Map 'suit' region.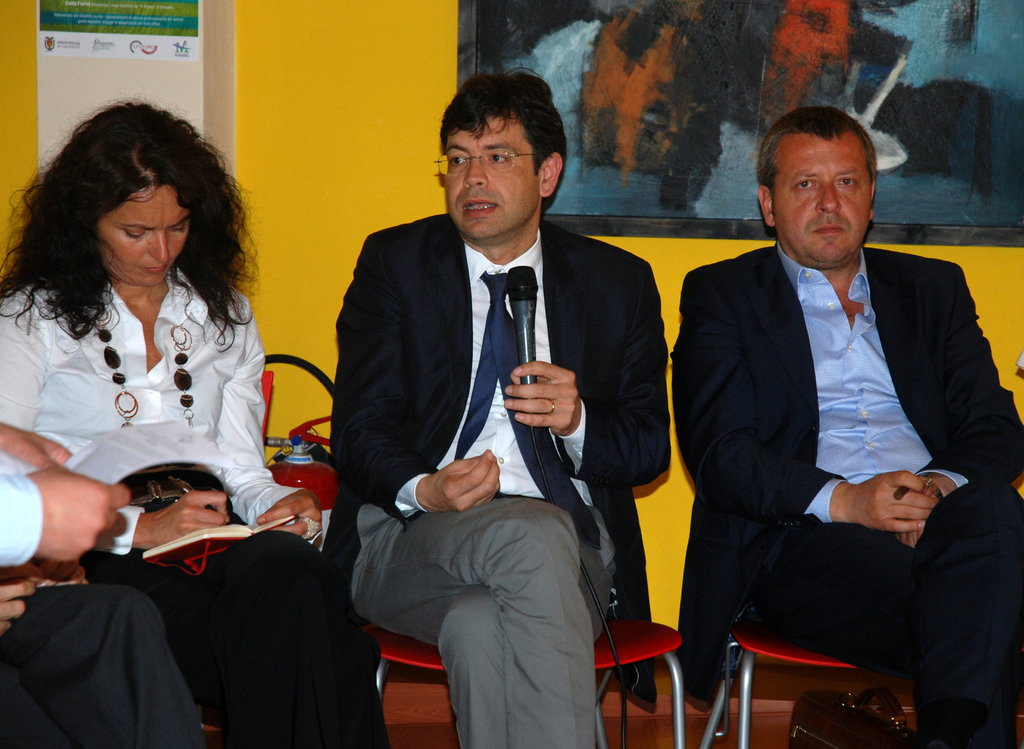
Mapped to 664,242,1023,741.
